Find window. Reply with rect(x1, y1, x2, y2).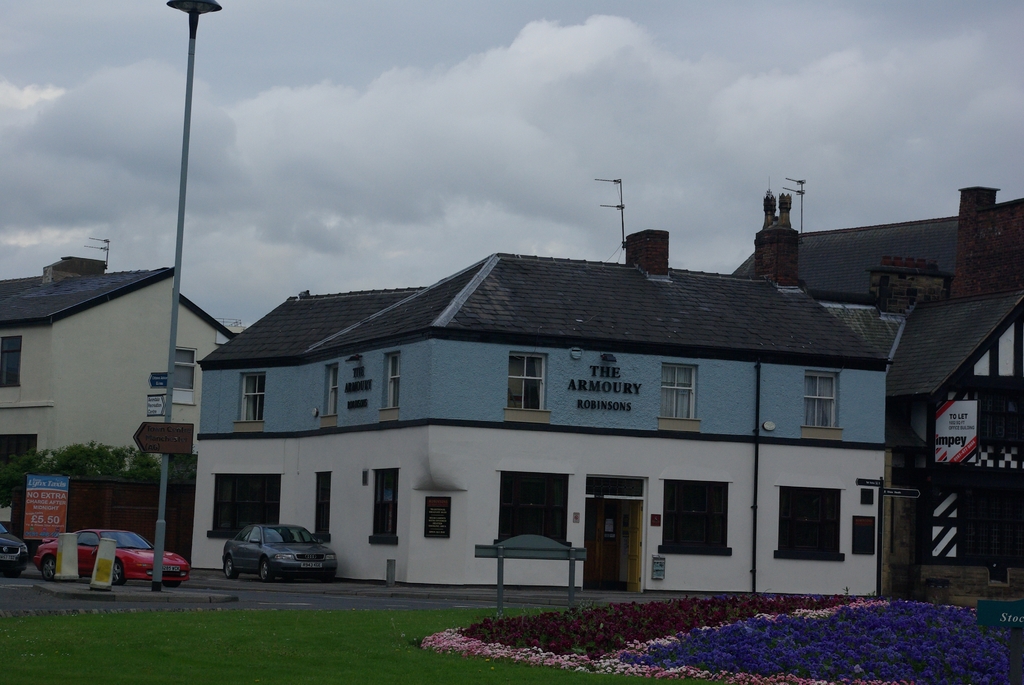
rect(664, 483, 728, 553).
